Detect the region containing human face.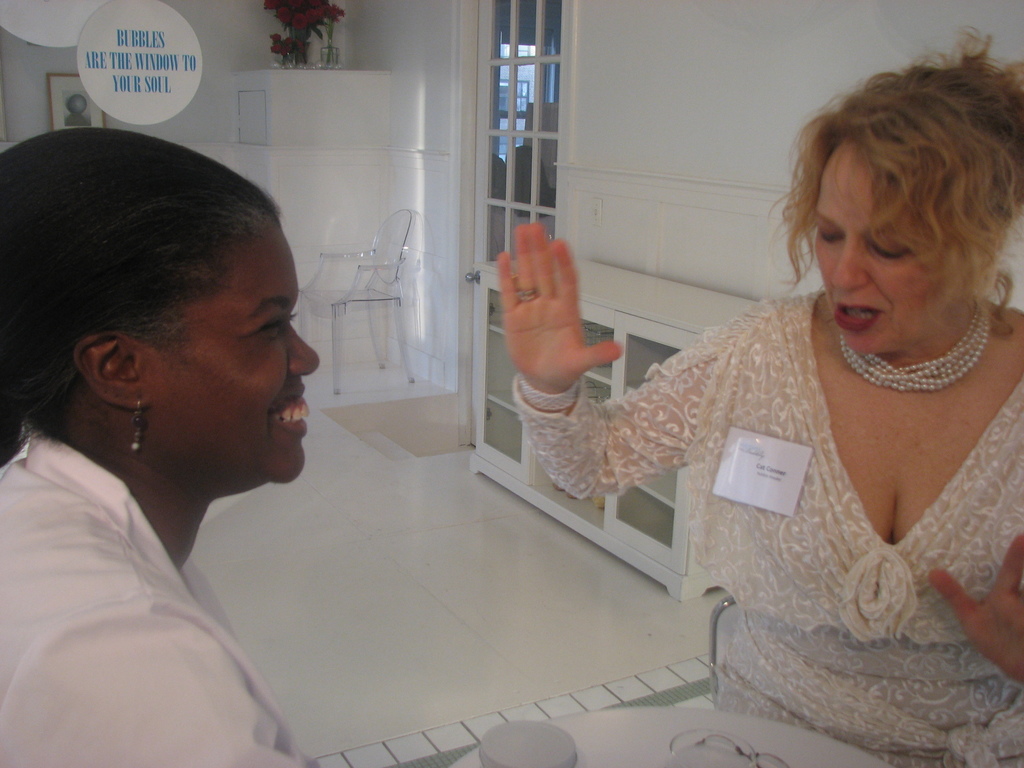
808, 137, 968, 355.
